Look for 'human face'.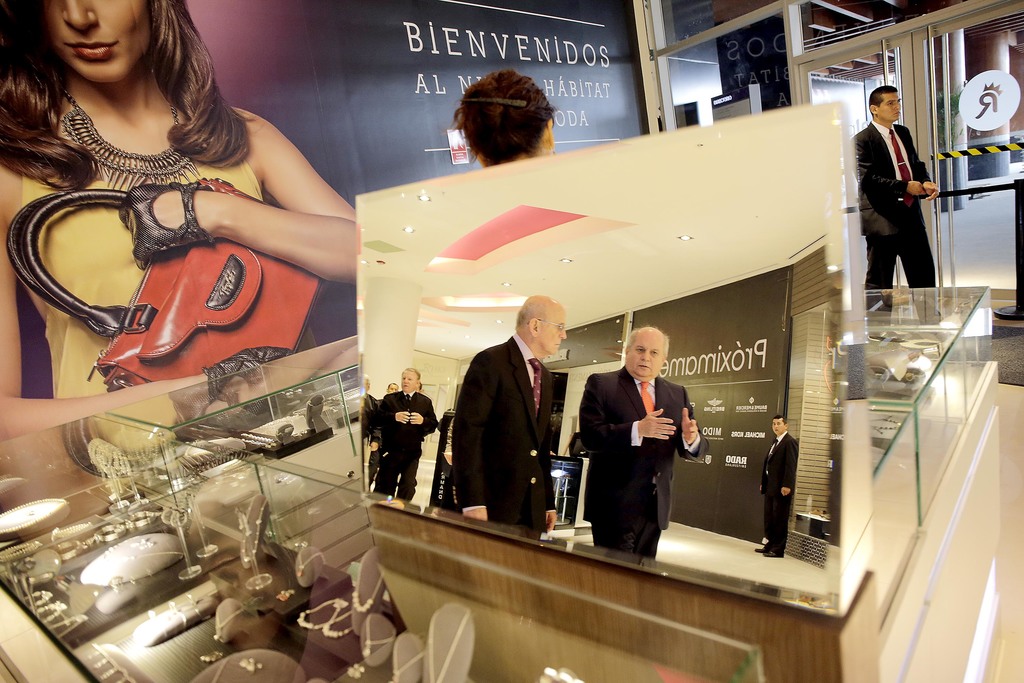
Found: [43,0,152,81].
